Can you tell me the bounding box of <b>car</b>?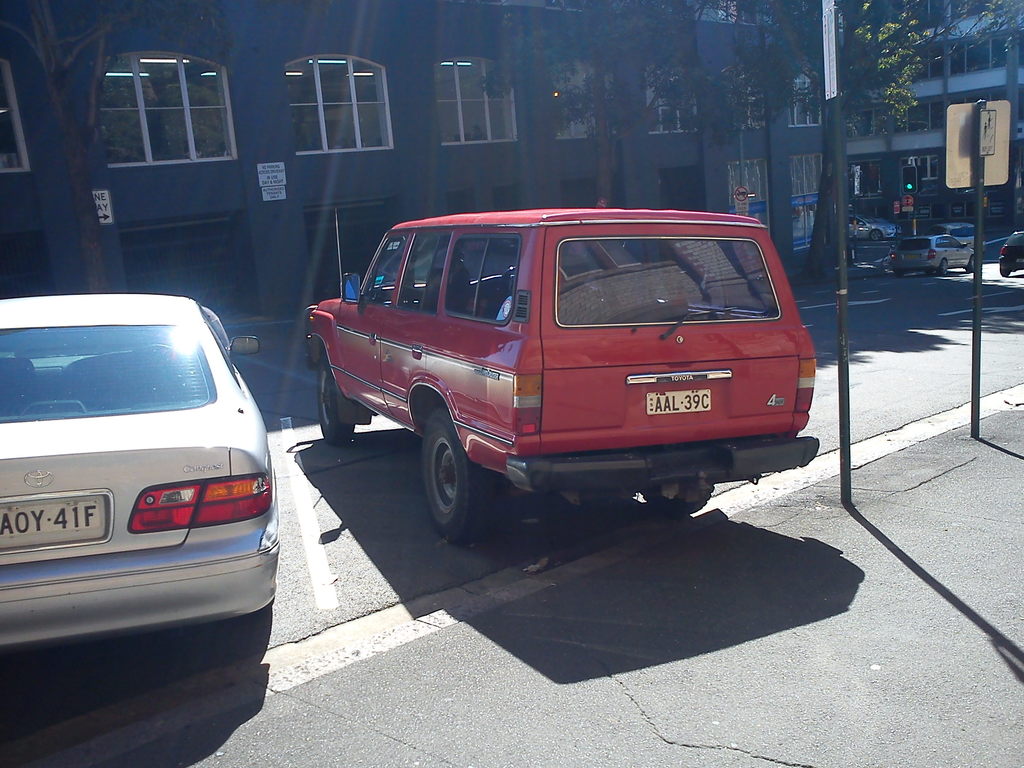
[929, 219, 984, 250].
